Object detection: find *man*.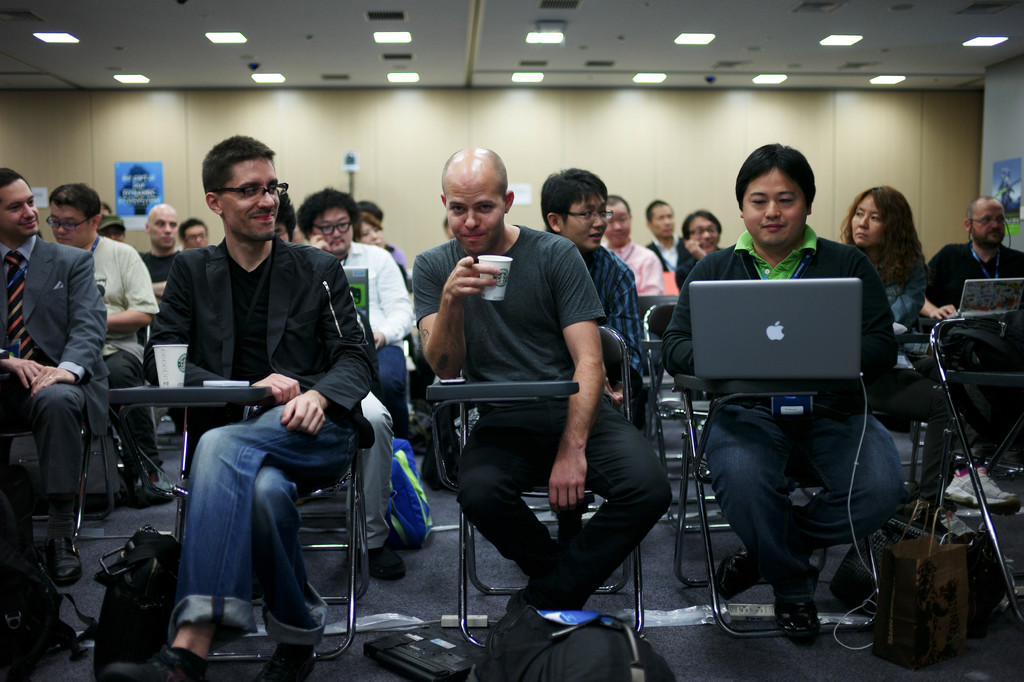
select_region(413, 141, 673, 617).
